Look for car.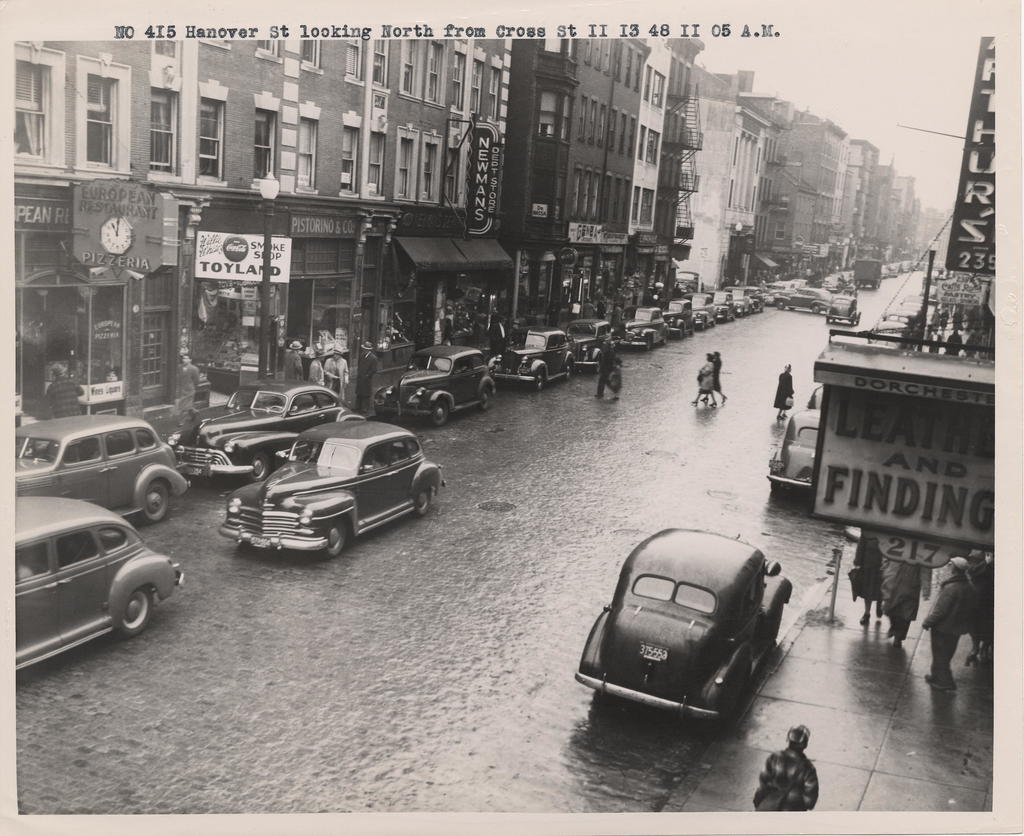
Found: detection(202, 401, 431, 572).
